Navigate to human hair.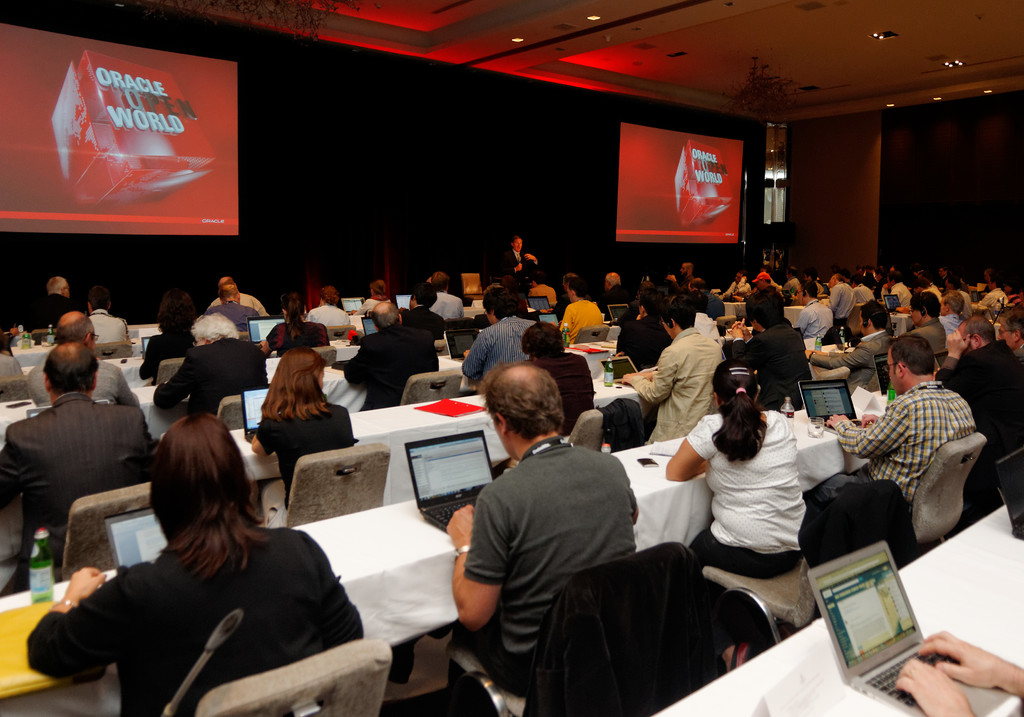
Navigation target: 1002 311 1023 341.
